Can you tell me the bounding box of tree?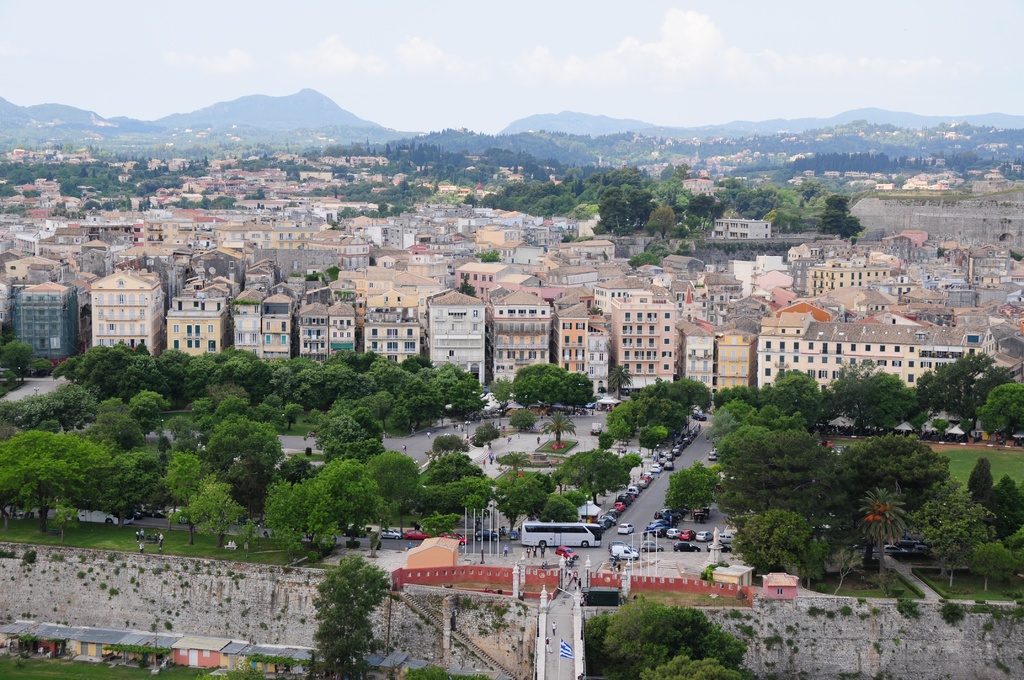
645, 206, 676, 238.
